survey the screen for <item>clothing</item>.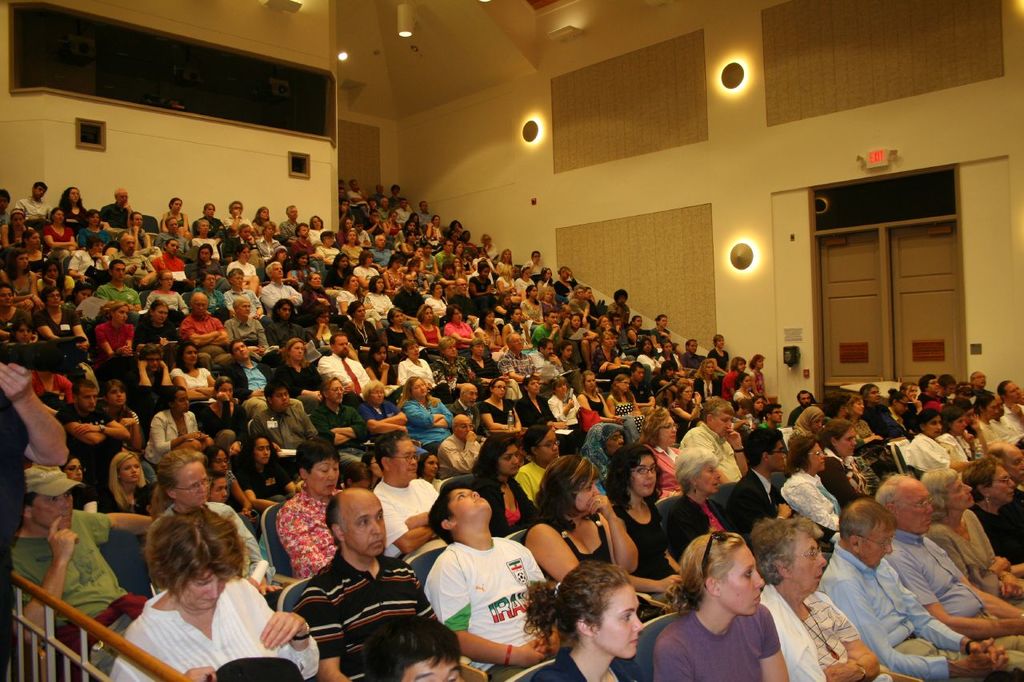
Survey found: (440,320,474,345).
